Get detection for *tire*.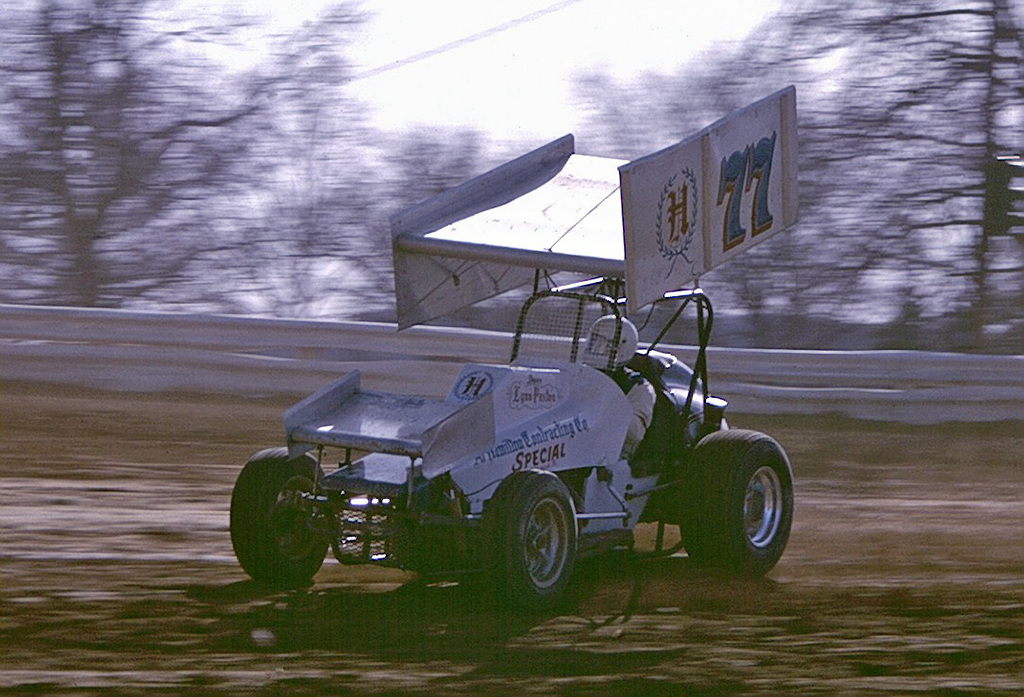
Detection: [left=226, top=441, right=340, bottom=583].
